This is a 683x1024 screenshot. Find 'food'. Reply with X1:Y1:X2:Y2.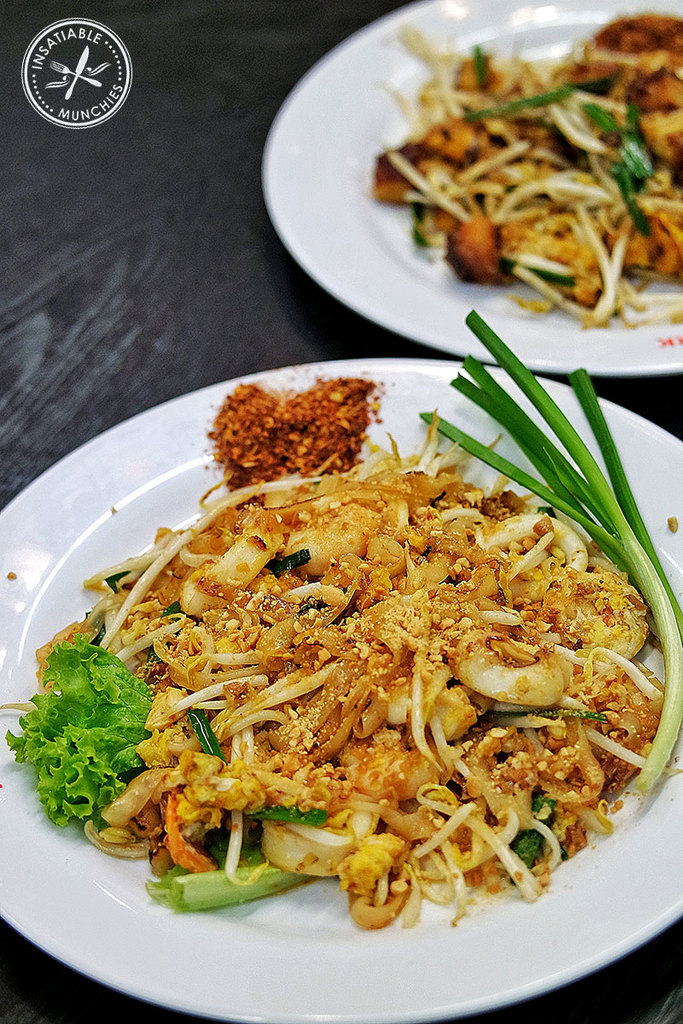
376:15:682:329.
